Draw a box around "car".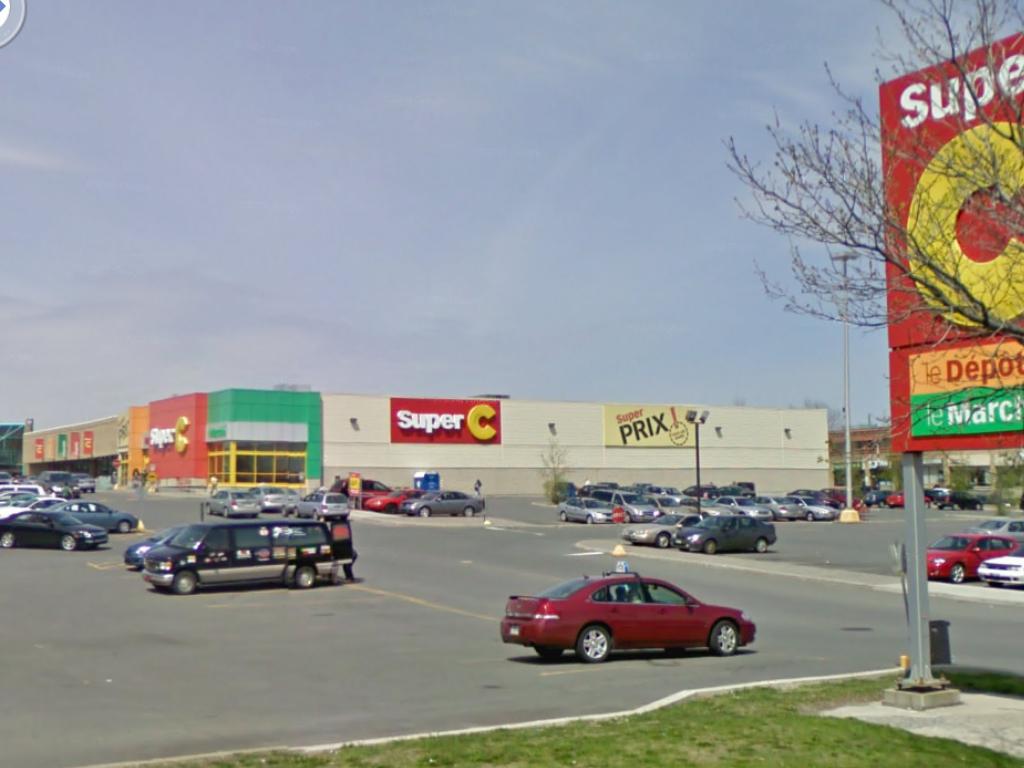
(0,505,110,550).
